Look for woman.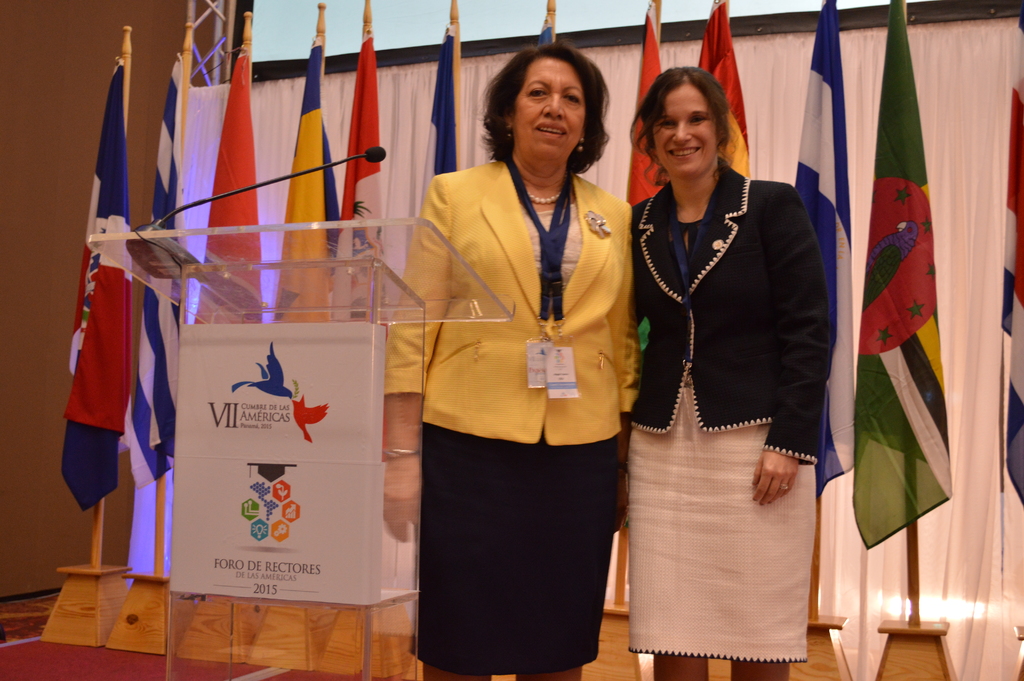
Found: 621,56,838,667.
